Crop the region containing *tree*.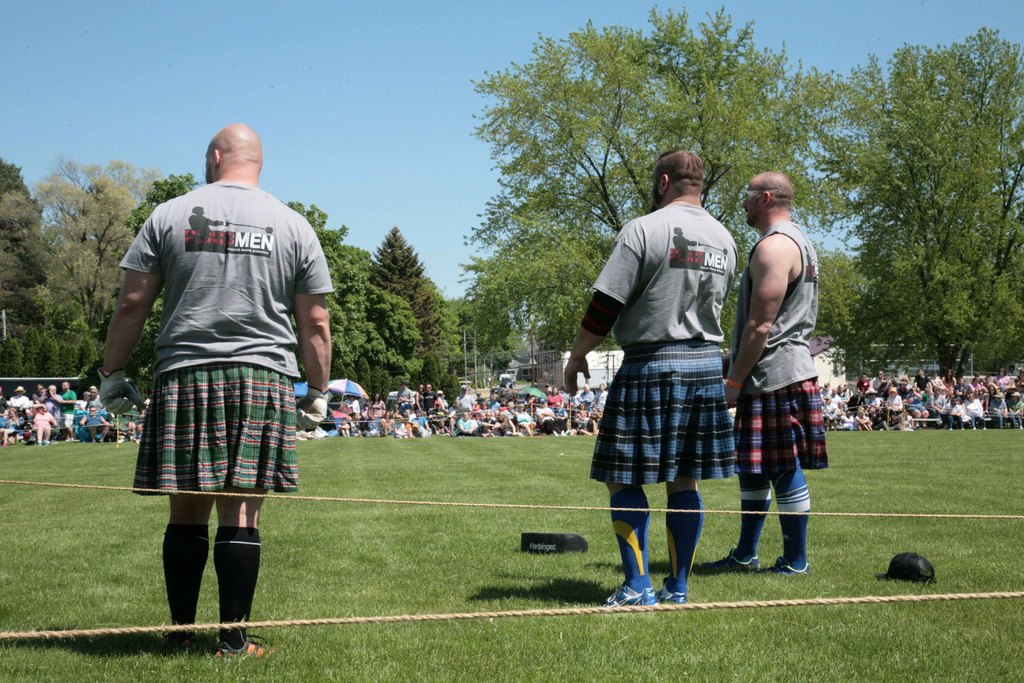
Crop region: {"left": 459, "top": 10, "right": 849, "bottom": 257}.
